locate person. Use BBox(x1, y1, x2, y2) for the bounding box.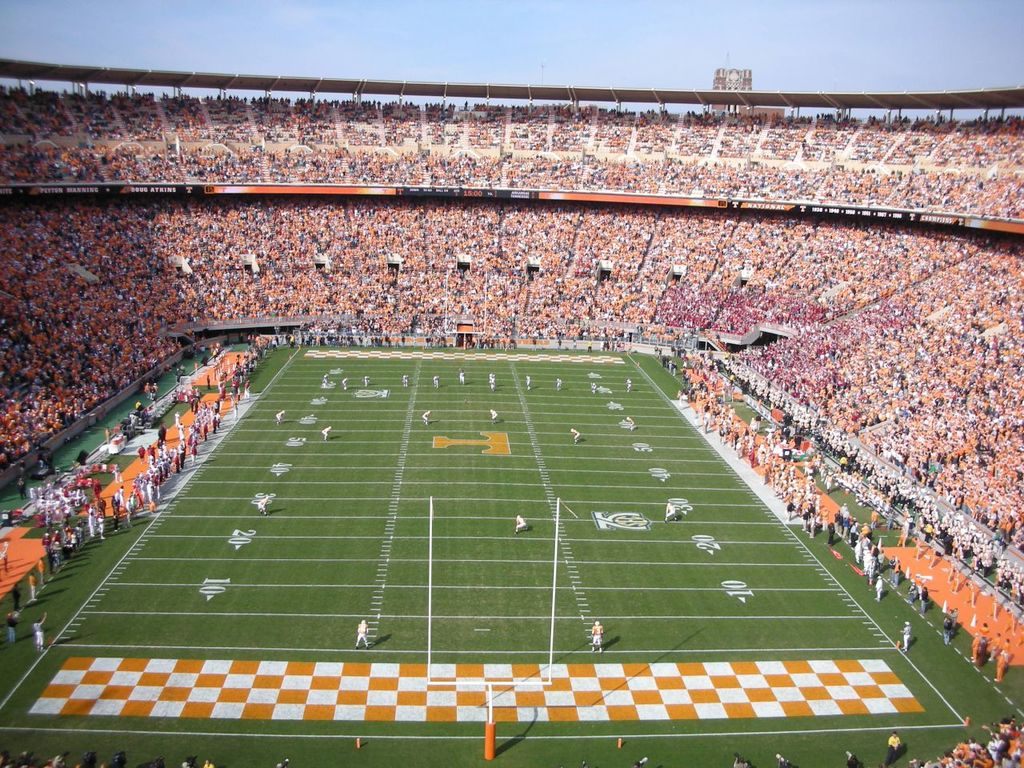
BBox(362, 374, 370, 386).
